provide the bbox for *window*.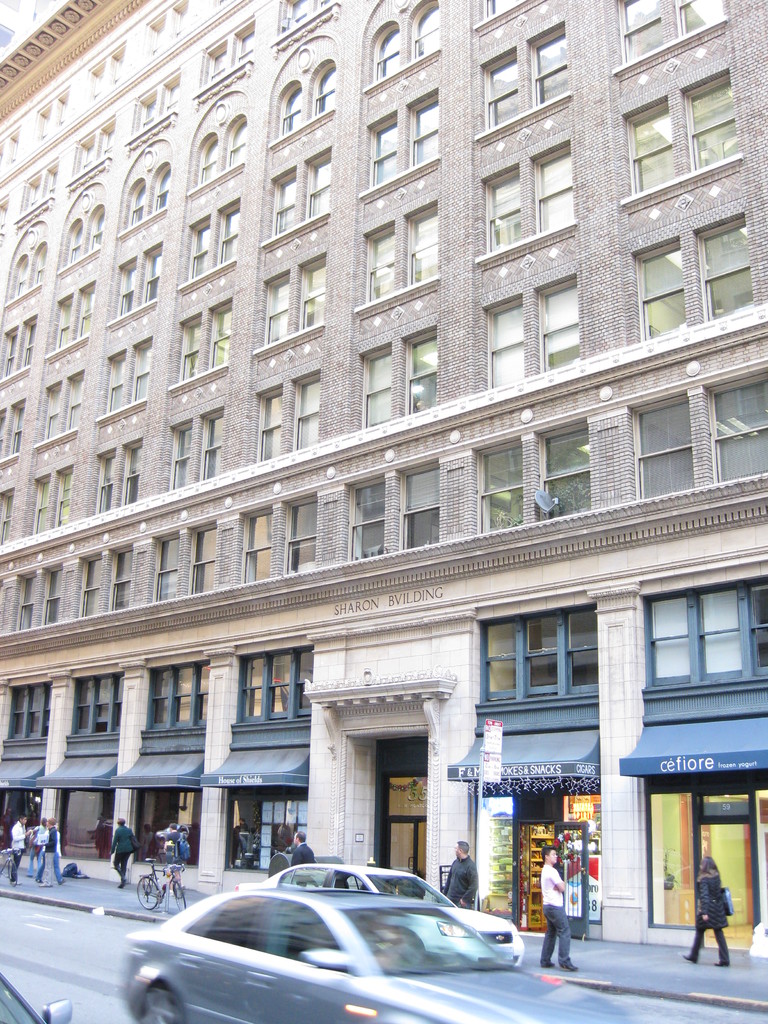
bbox=[264, 84, 294, 134].
